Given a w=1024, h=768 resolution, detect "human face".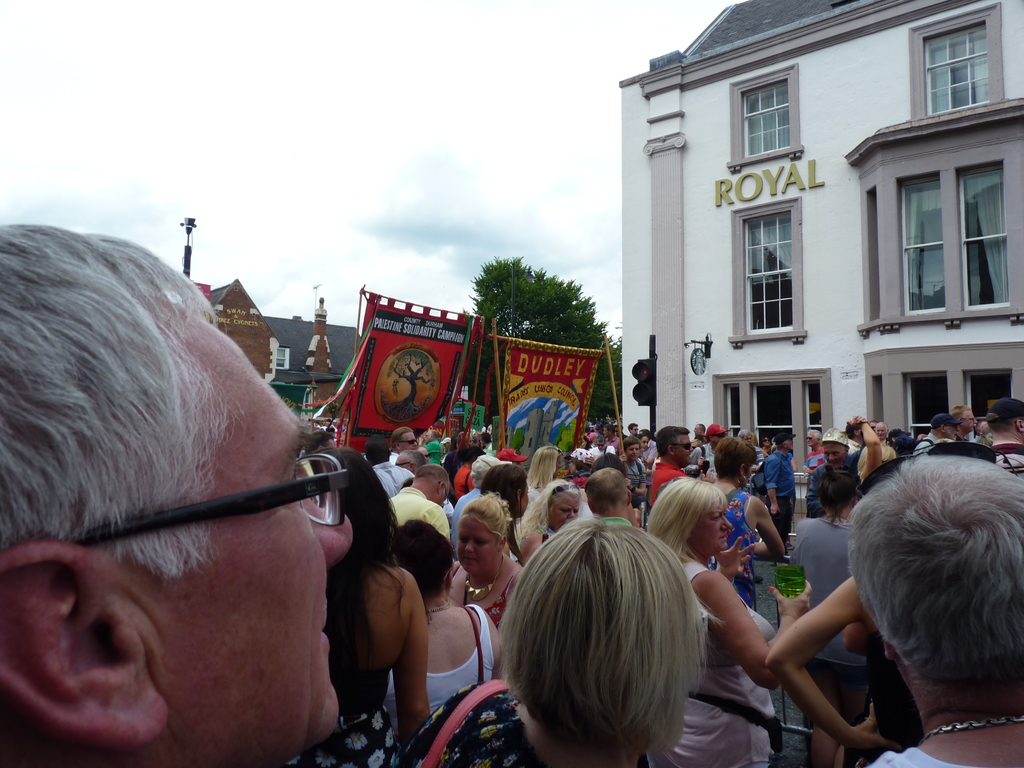
bbox=(554, 454, 563, 477).
